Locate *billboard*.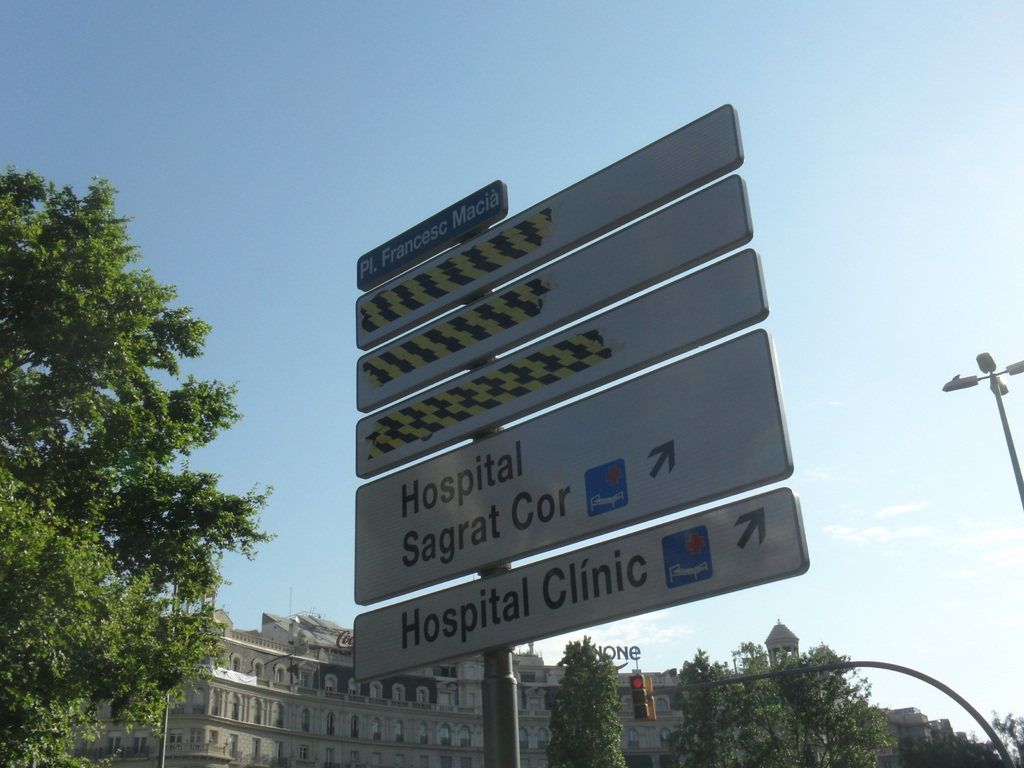
Bounding box: 352,554,810,676.
